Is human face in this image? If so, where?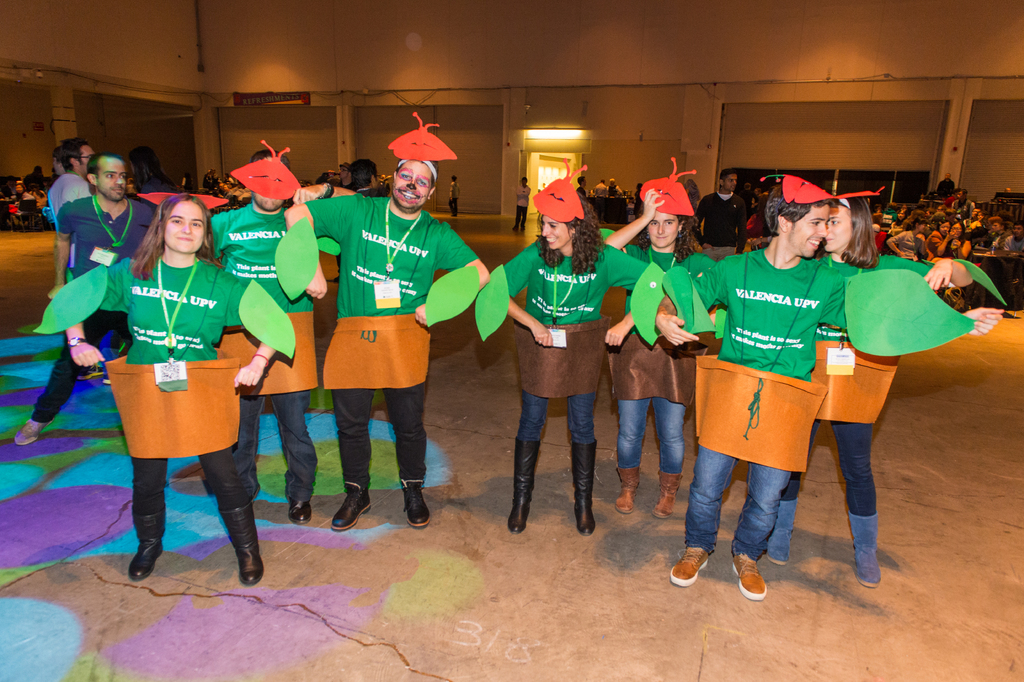
Yes, at [left=938, top=220, right=948, bottom=234].
